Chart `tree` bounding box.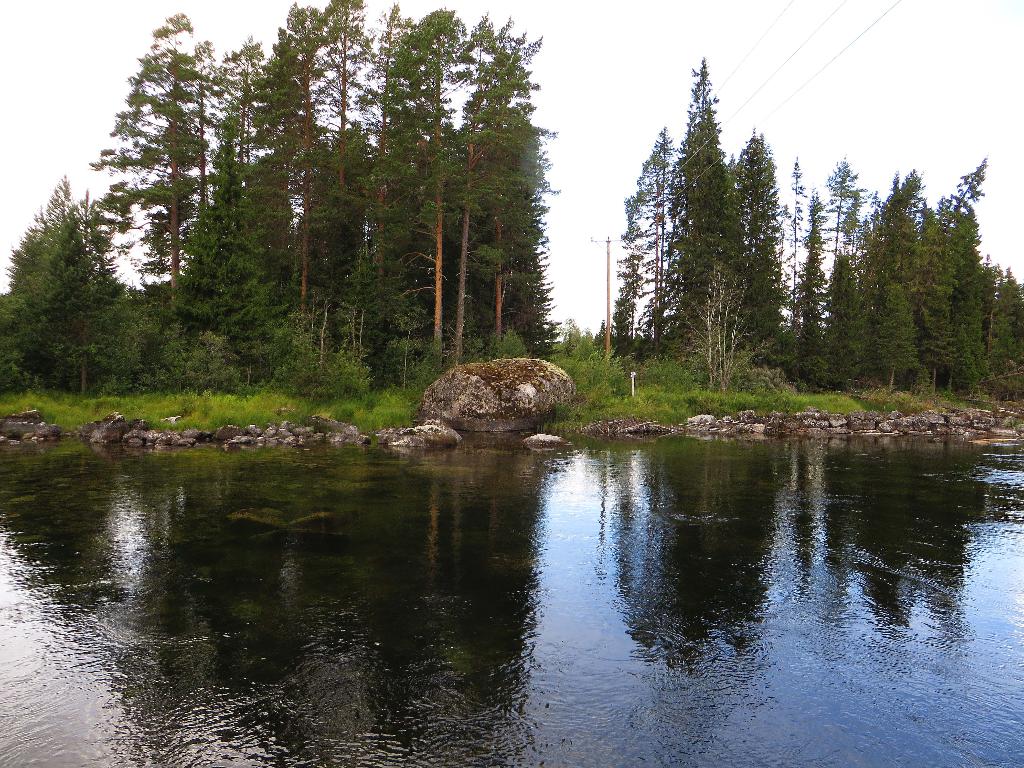
Charted: region(730, 133, 786, 343).
